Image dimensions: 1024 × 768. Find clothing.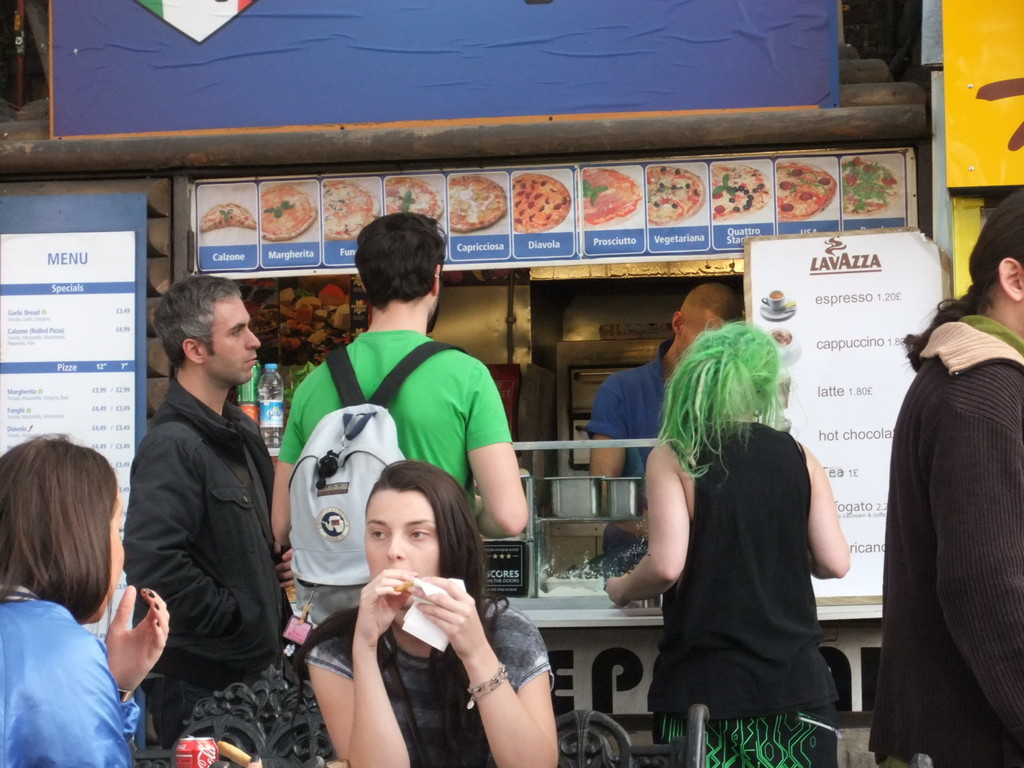
x1=584, y1=335, x2=675, y2=504.
